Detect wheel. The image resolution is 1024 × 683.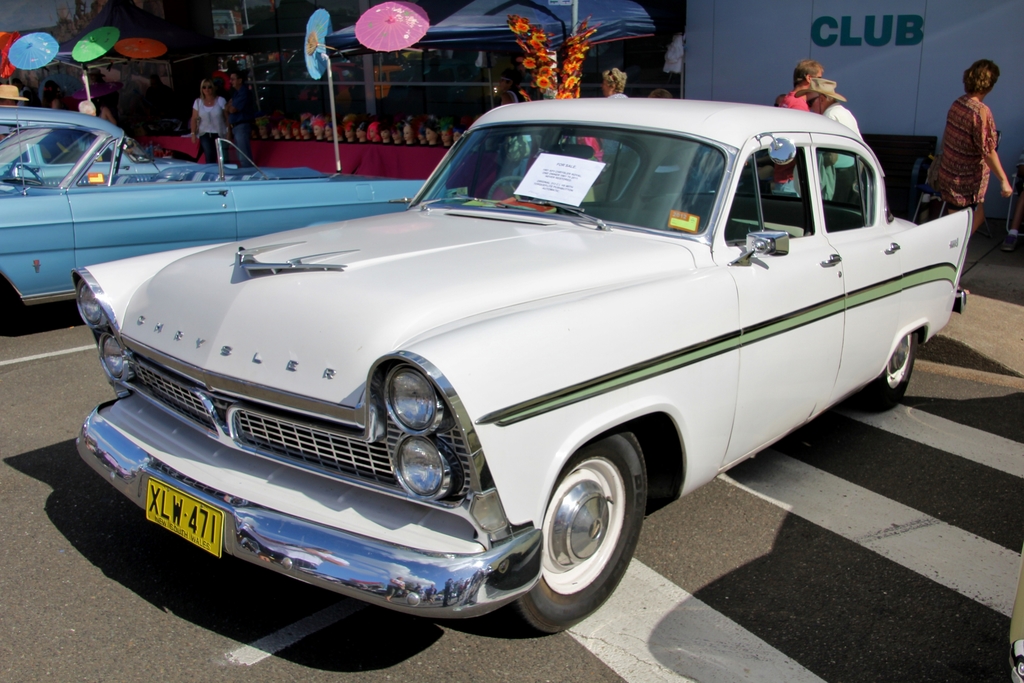
[856,327,913,413].
